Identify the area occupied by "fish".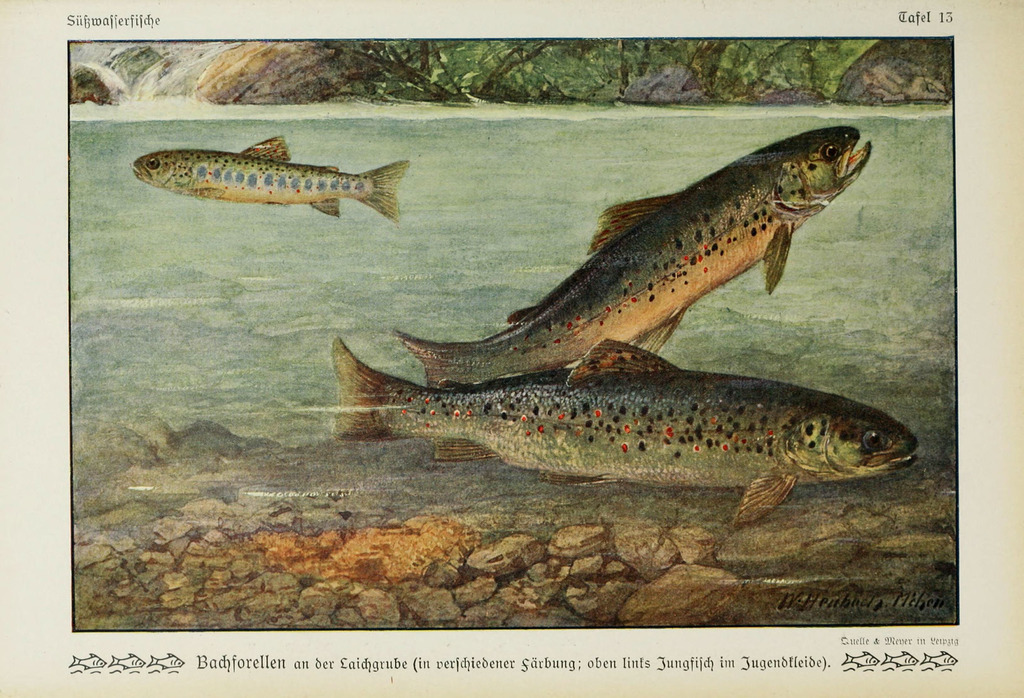
Area: [403, 119, 876, 387].
